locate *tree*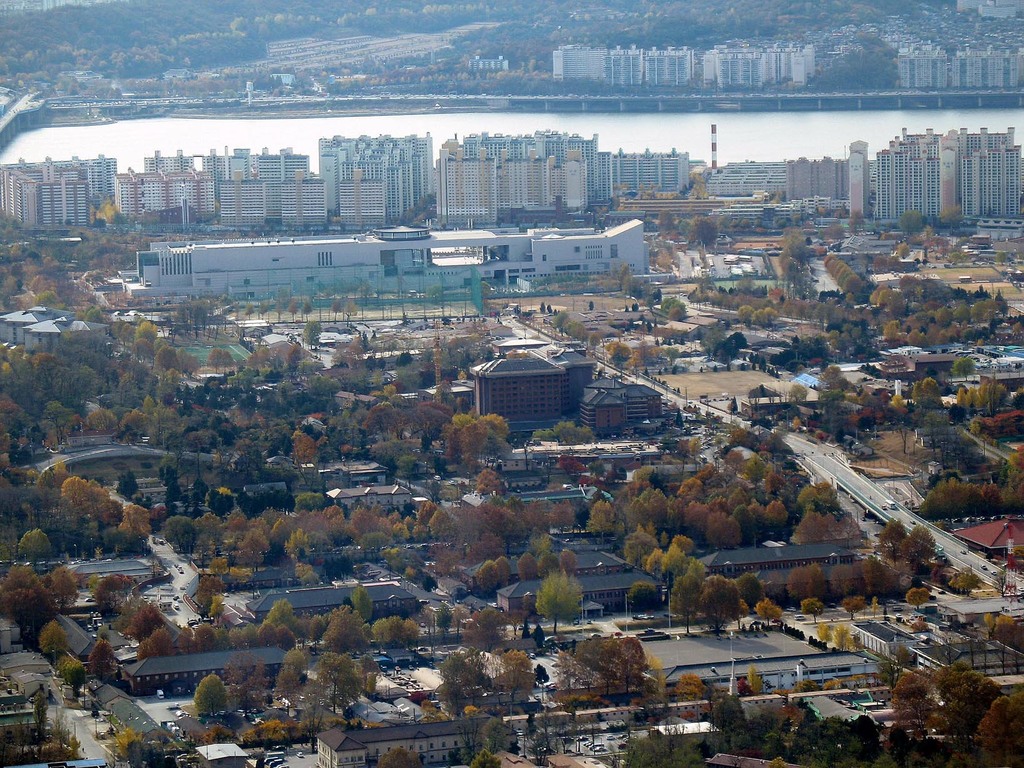
374:748:424:767
